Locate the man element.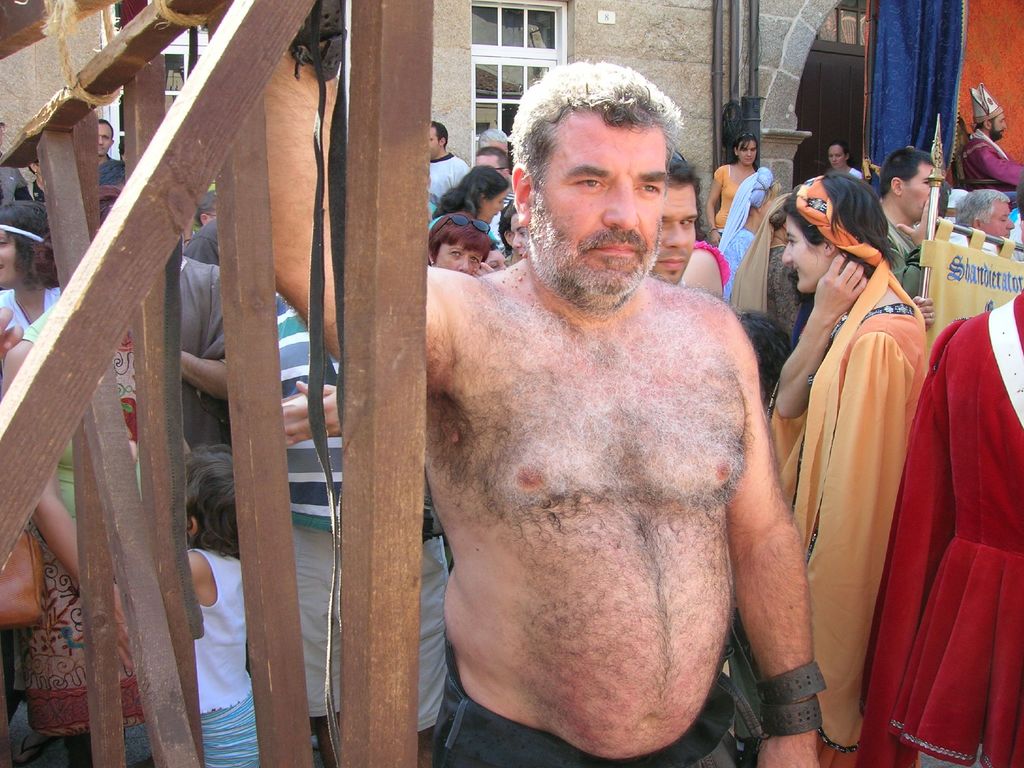
Element bbox: box(427, 116, 471, 218).
